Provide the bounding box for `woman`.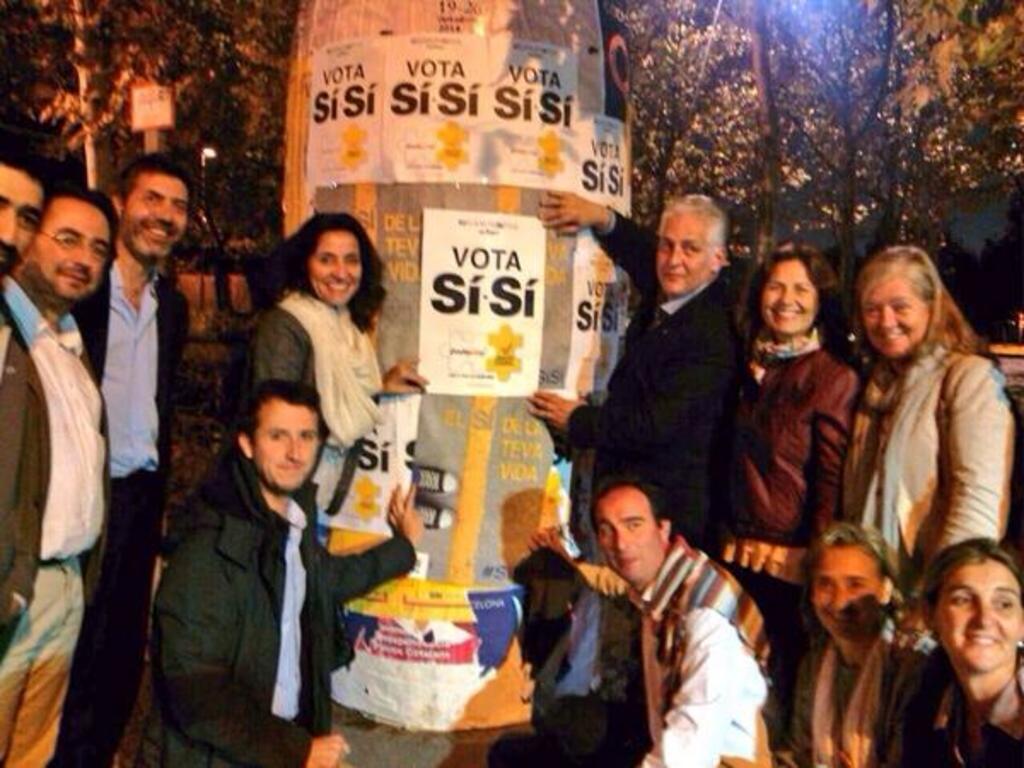
left=836, top=236, right=1022, bottom=689.
